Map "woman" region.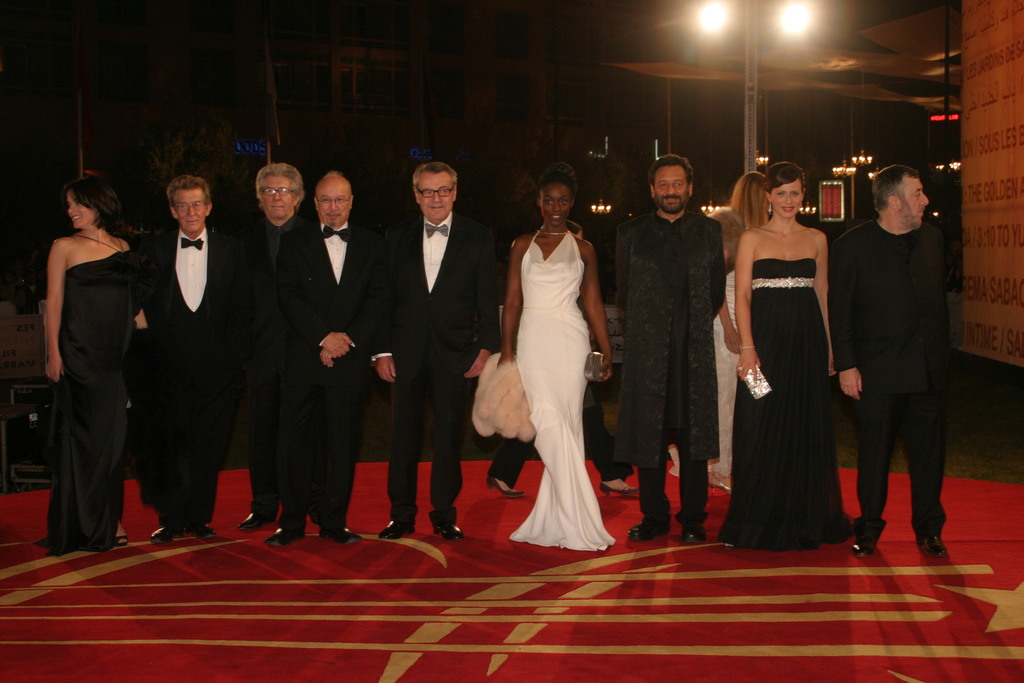
Mapped to Rect(671, 174, 773, 490).
